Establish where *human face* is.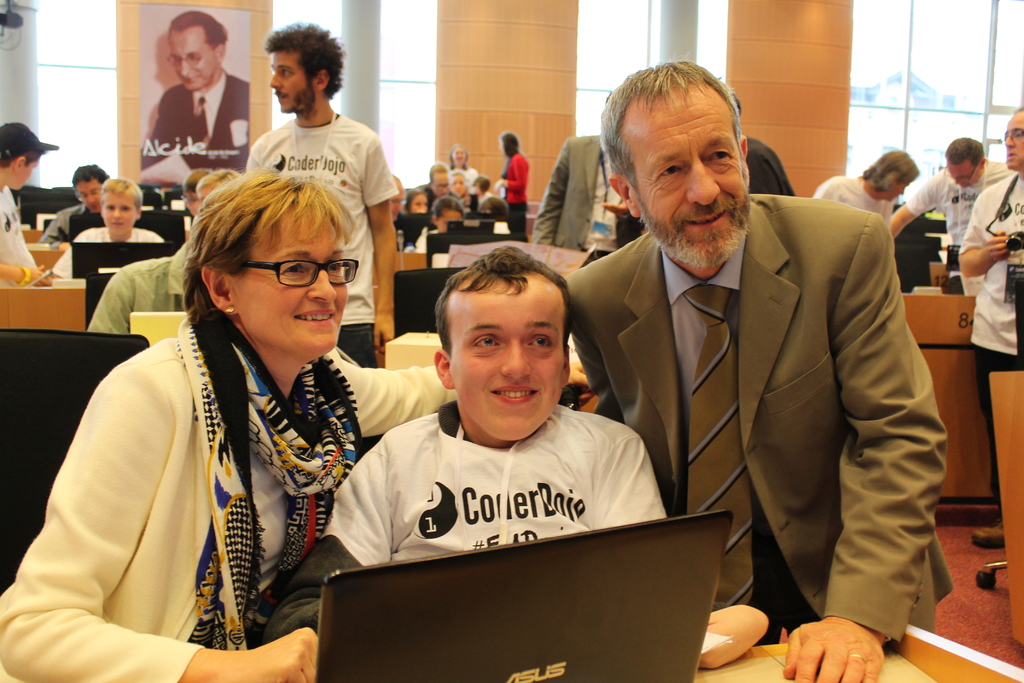
Established at [left=19, top=157, right=41, bottom=188].
